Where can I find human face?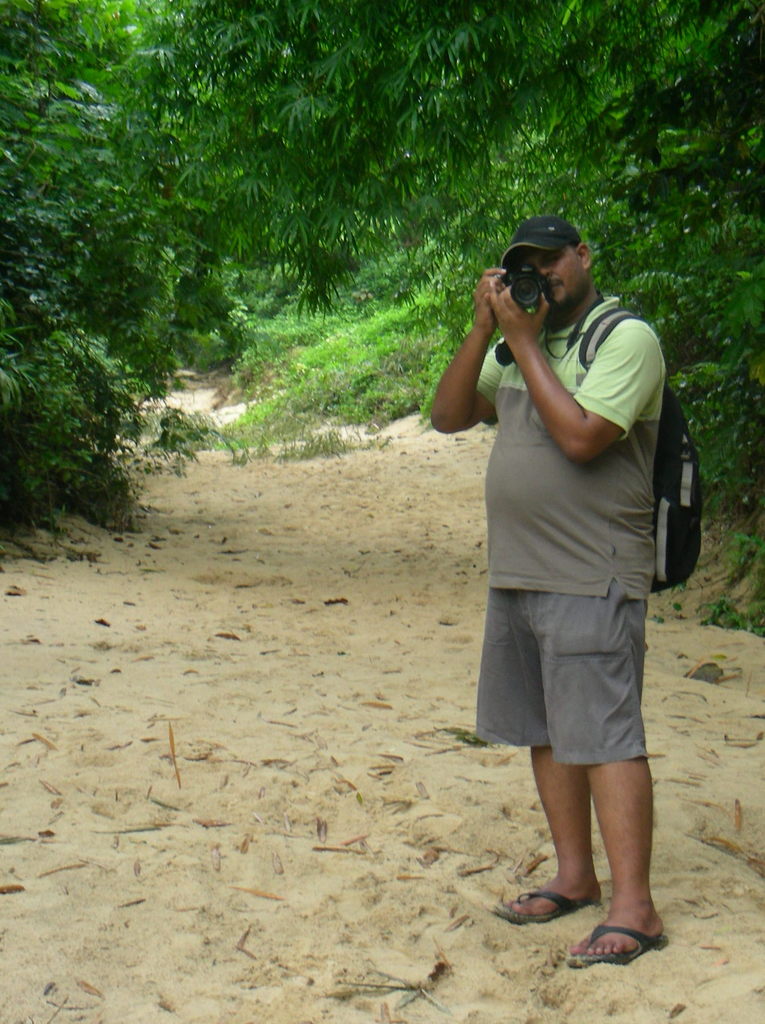
You can find it at BBox(522, 244, 584, 307).
